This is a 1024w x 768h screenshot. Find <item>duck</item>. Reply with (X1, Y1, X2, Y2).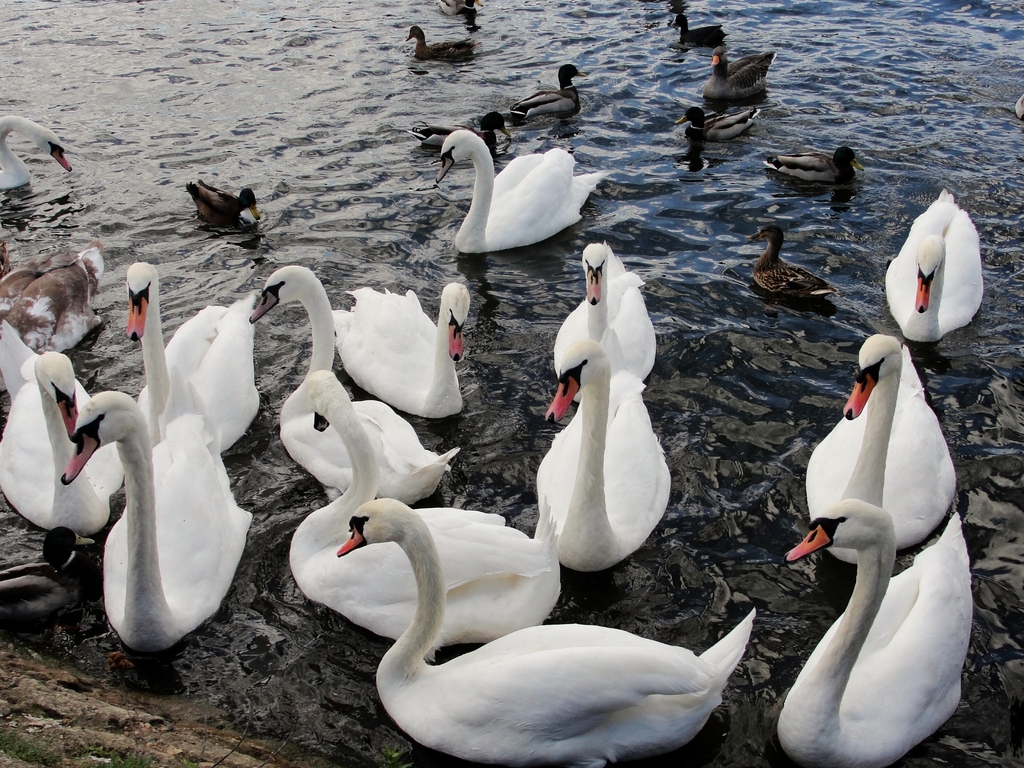
(803, 323, 959, 559).
